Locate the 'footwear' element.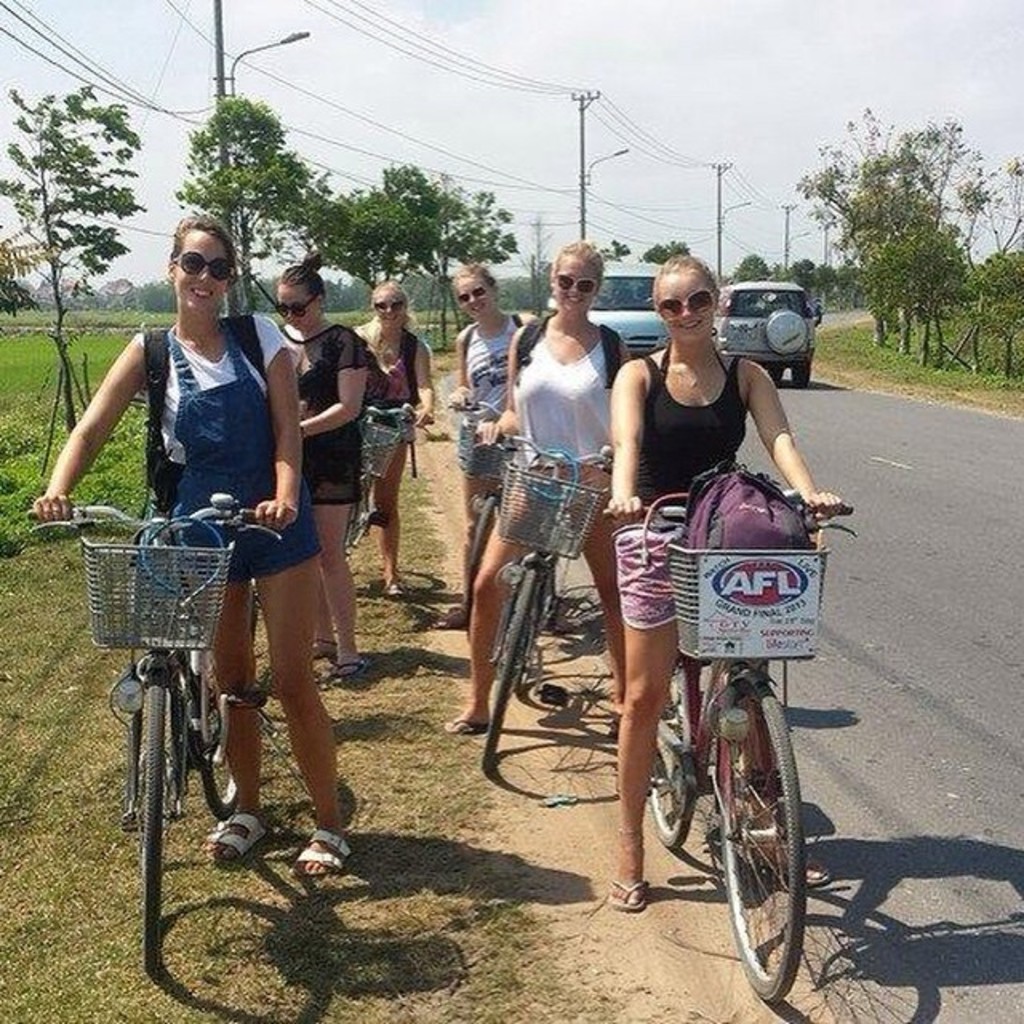
Element bbox: bbox=(606, 874, 646, 917).
